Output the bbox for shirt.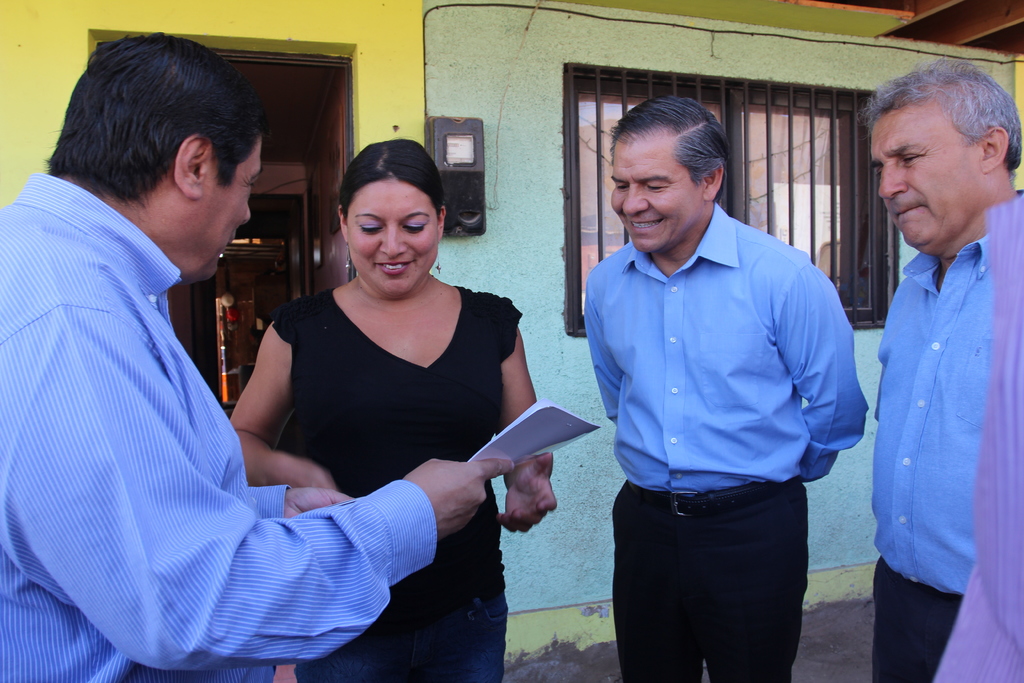
[left=932, top=192, right=1023, bottom=682].
